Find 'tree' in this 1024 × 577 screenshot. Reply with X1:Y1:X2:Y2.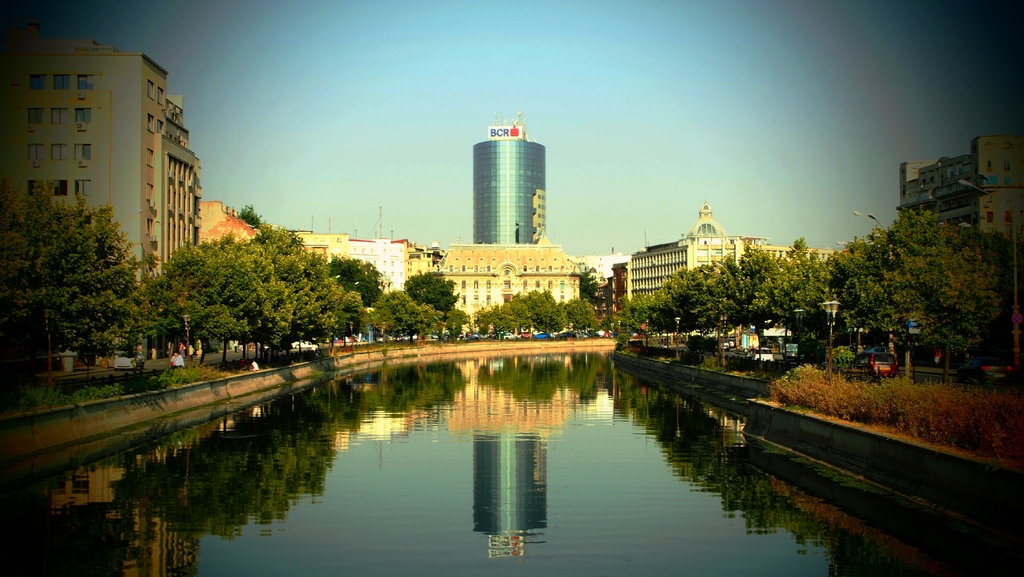
564:295:597:329.
